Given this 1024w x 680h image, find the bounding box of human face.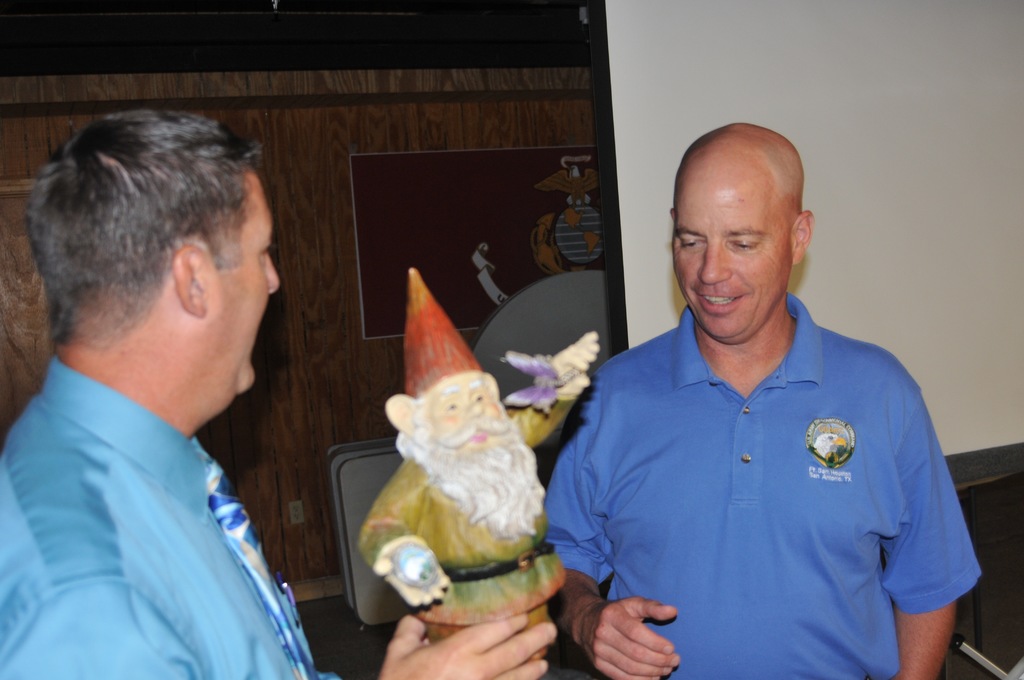
Rect(205, 172, 284, 385).
